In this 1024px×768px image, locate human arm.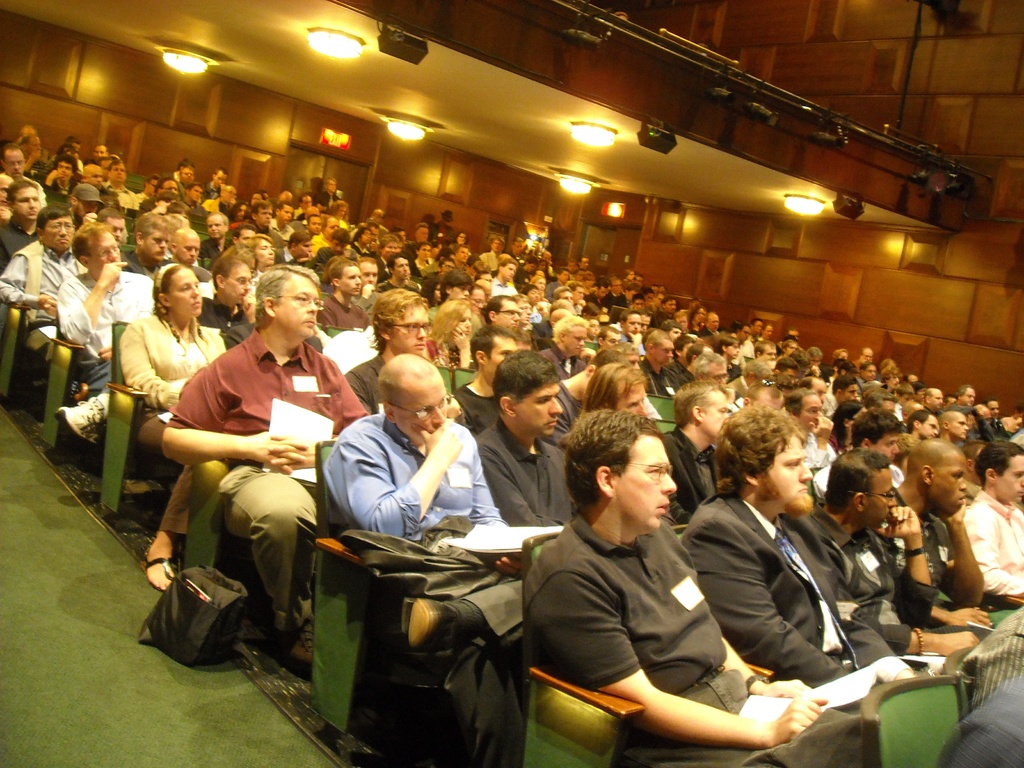
Bounding box: <bbox>42, 166, 62, 196</bbox>.
